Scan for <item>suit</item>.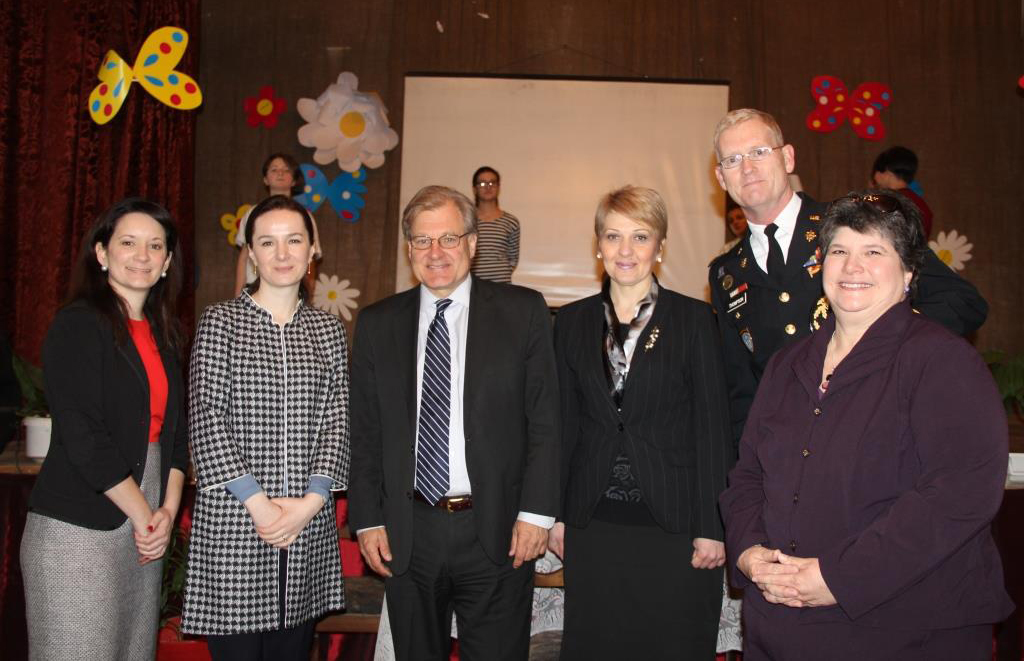
Scan result: 345,279,555,660.
